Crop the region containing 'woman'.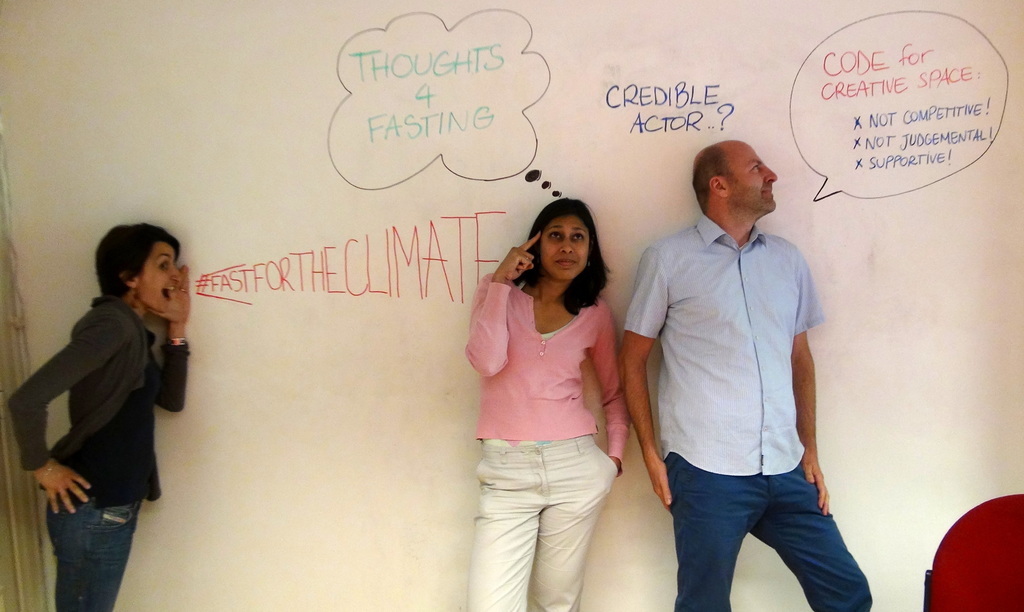
Crop region: bbox=[463, 194, 629, 611].
